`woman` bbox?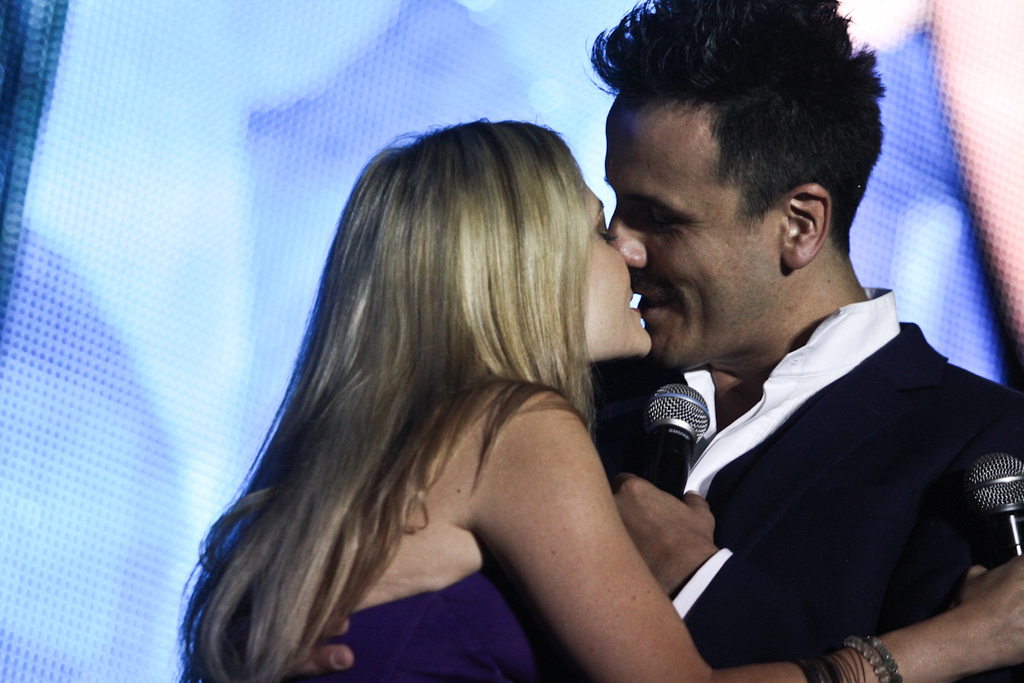
176, 115, 1023, 682
